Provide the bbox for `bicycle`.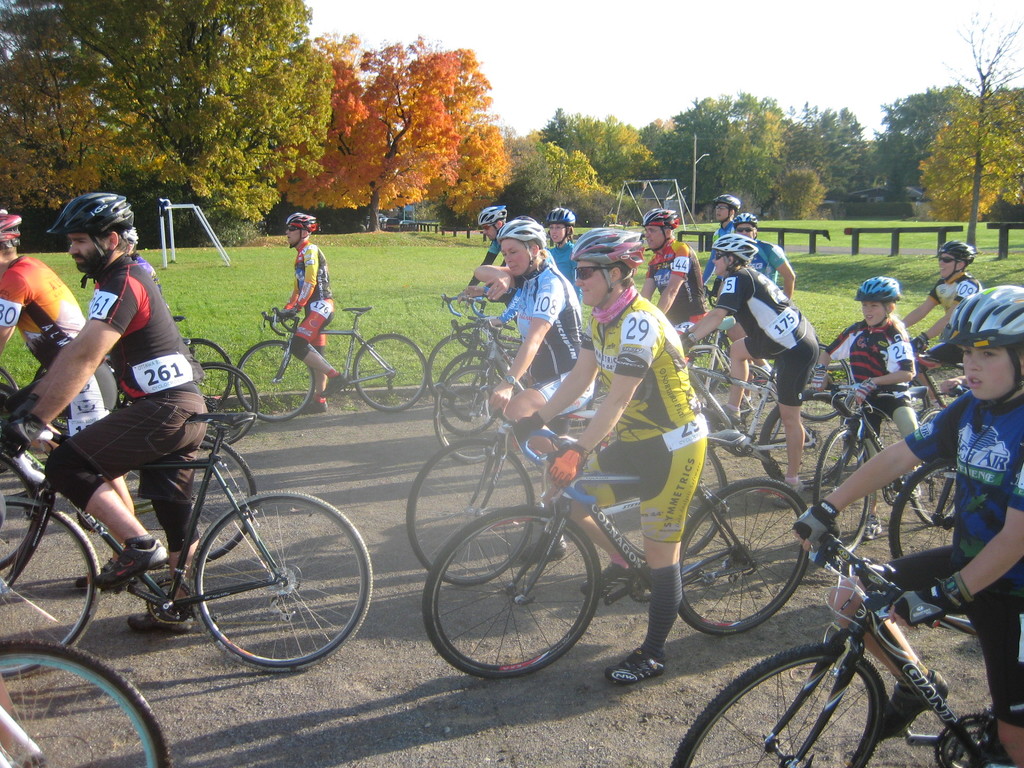
<box>694,371,848,492</box>.
